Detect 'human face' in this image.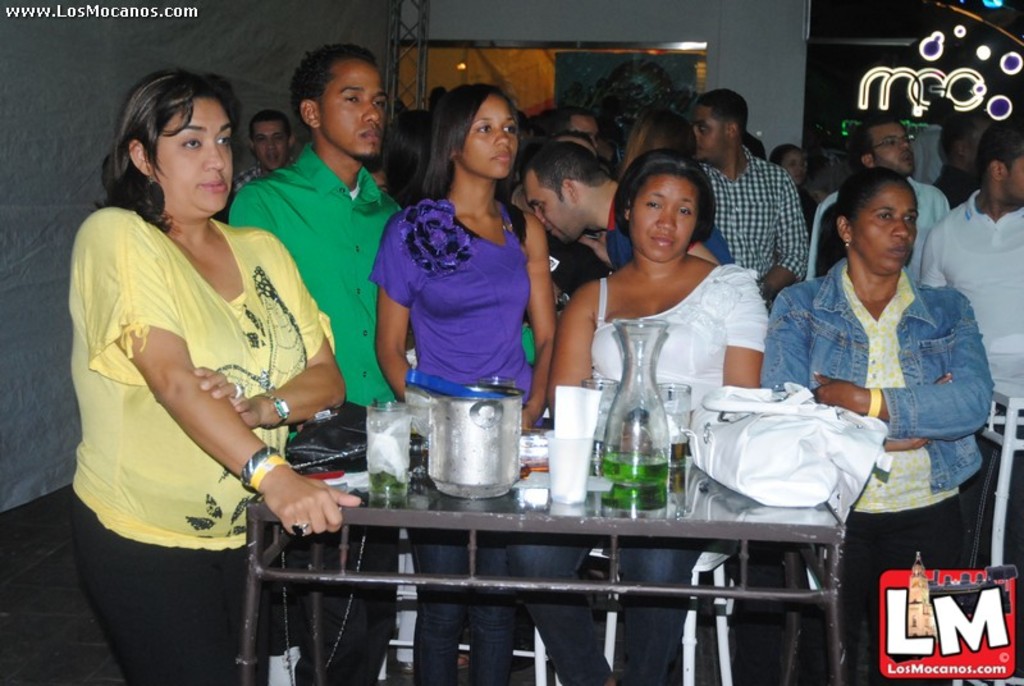
Detection: <region>630, 173, 698, 264</region>.
